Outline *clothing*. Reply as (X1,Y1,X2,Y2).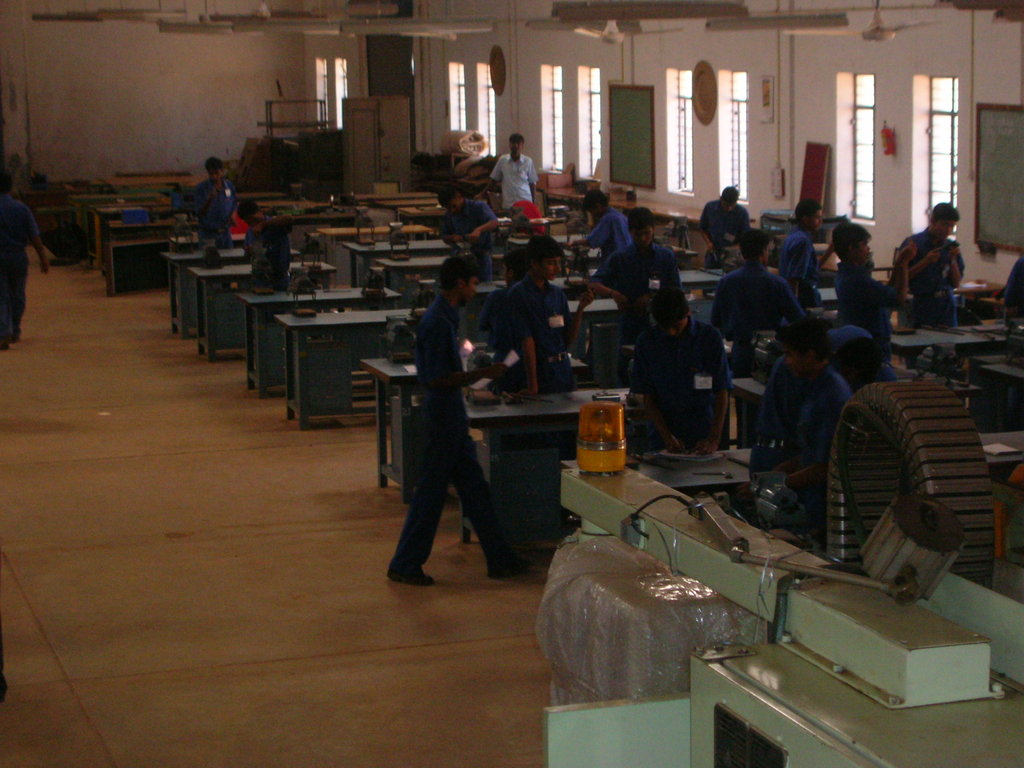
(588,207,637,250).
